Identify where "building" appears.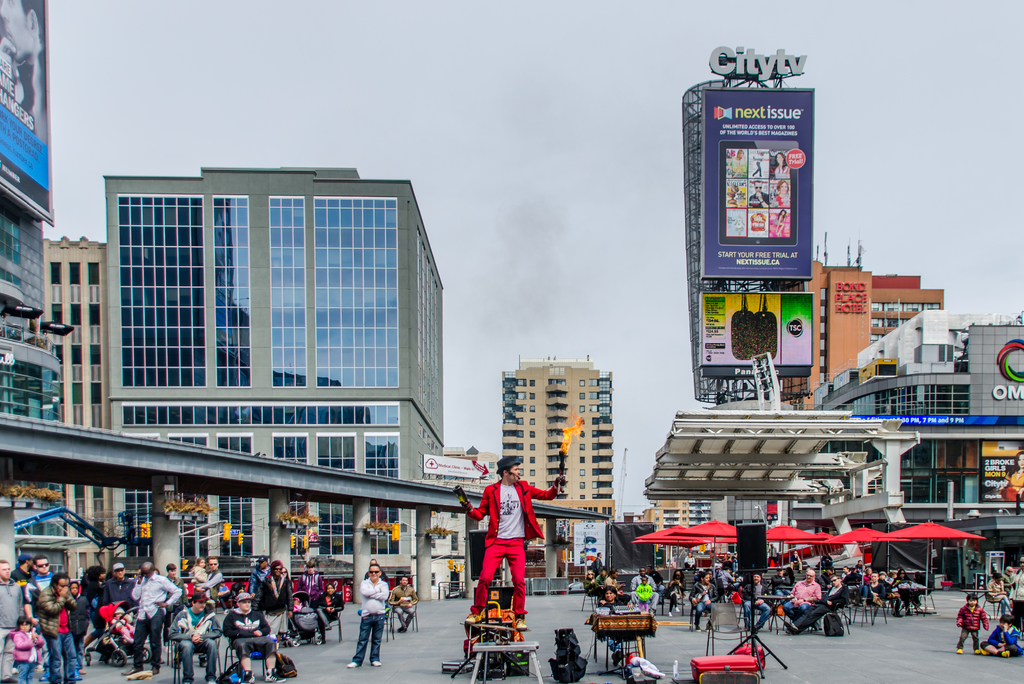
Appears at 0 4 67 610.
